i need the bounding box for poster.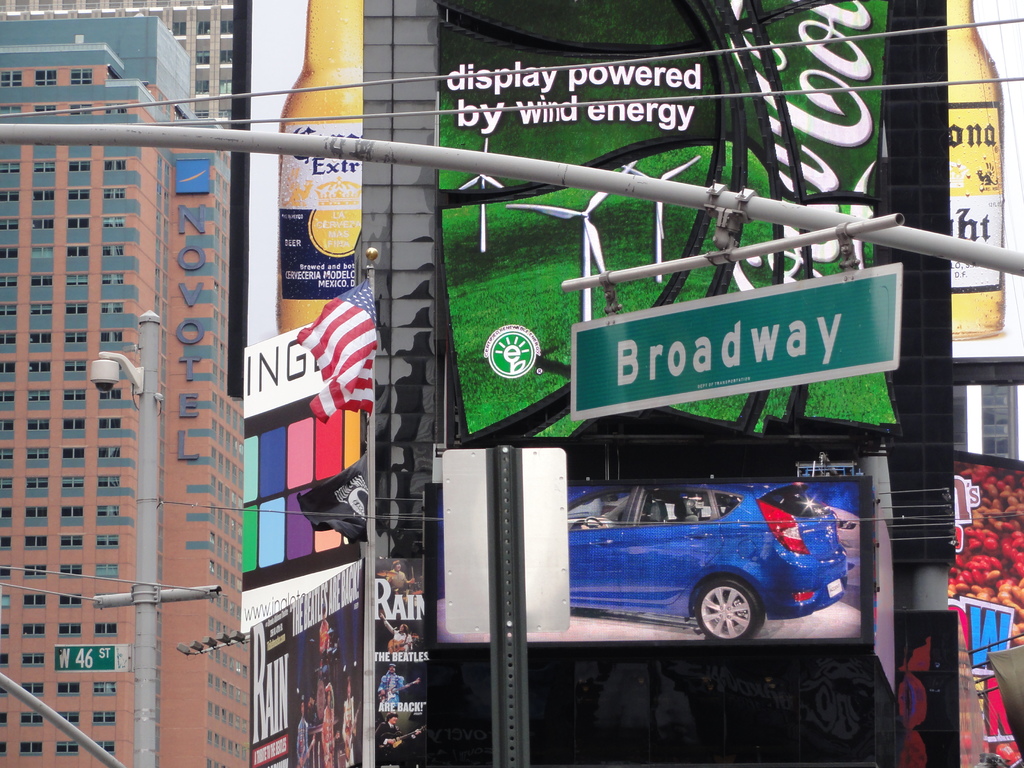
Here it is: (left=250, top=566, right=362, bottom=767).
